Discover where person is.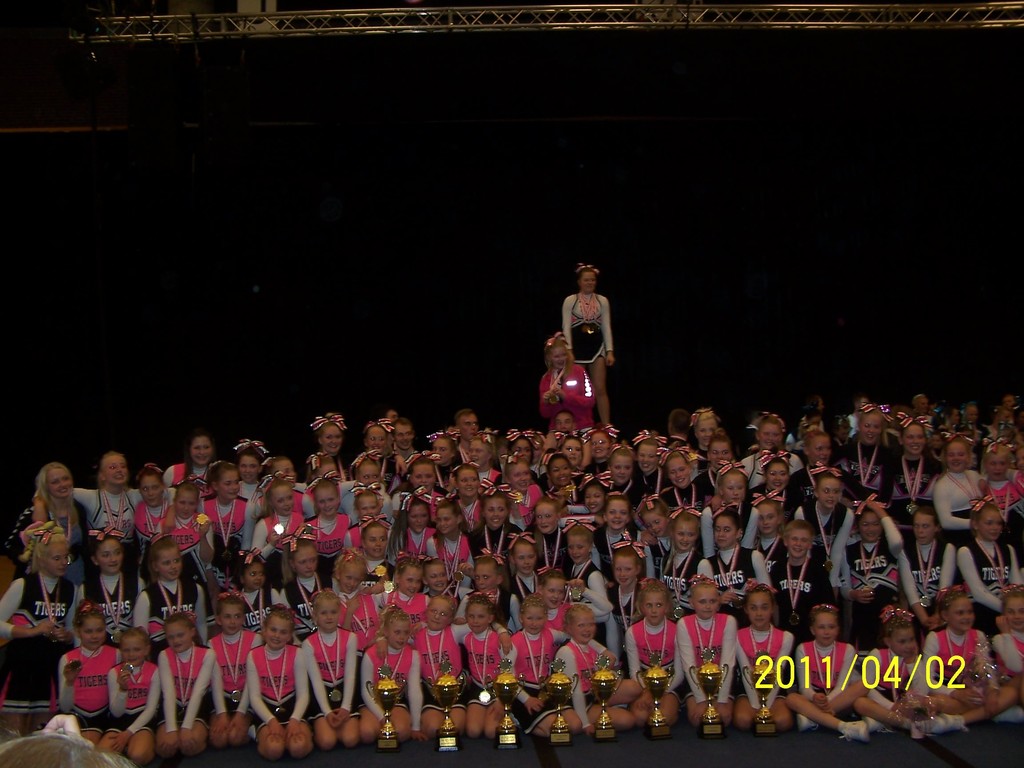
Discovered at [50,613,127,750].
